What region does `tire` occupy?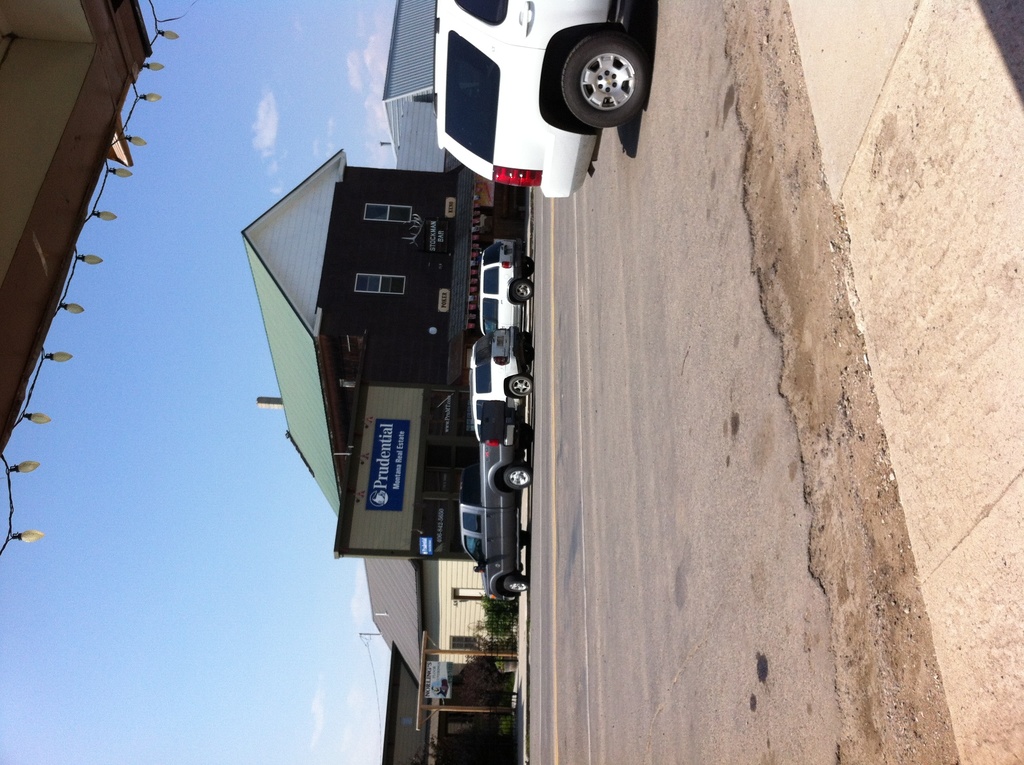
564,19,664,124.
